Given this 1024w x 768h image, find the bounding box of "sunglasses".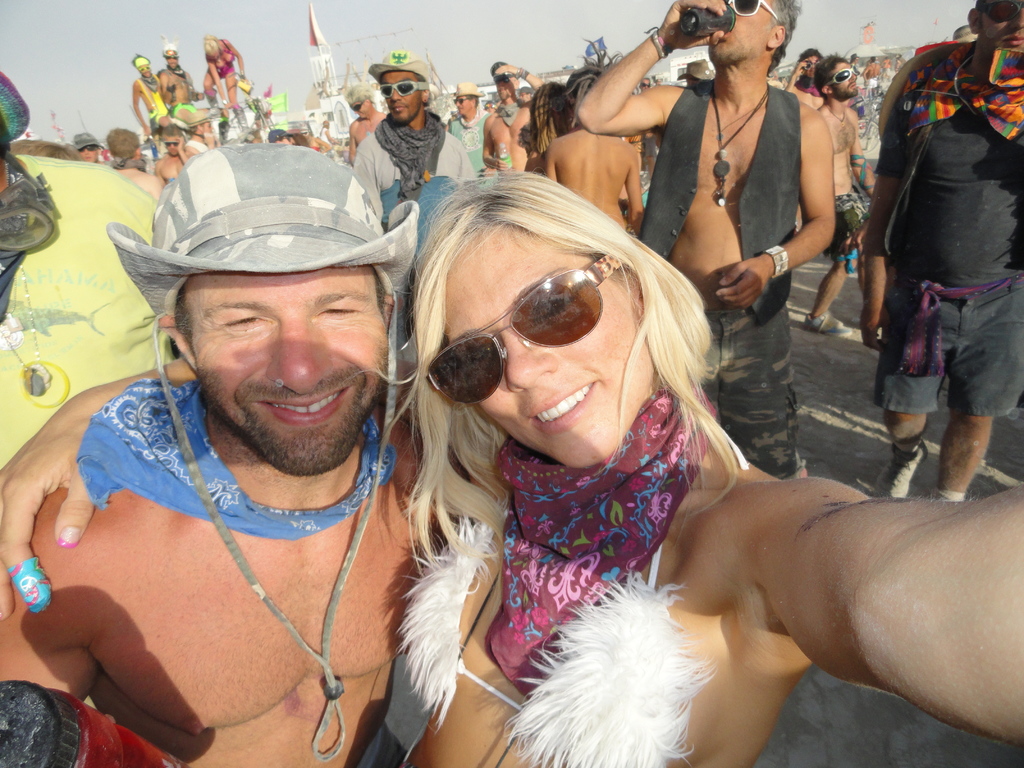
bbox=[829, 65, 858, 86].
